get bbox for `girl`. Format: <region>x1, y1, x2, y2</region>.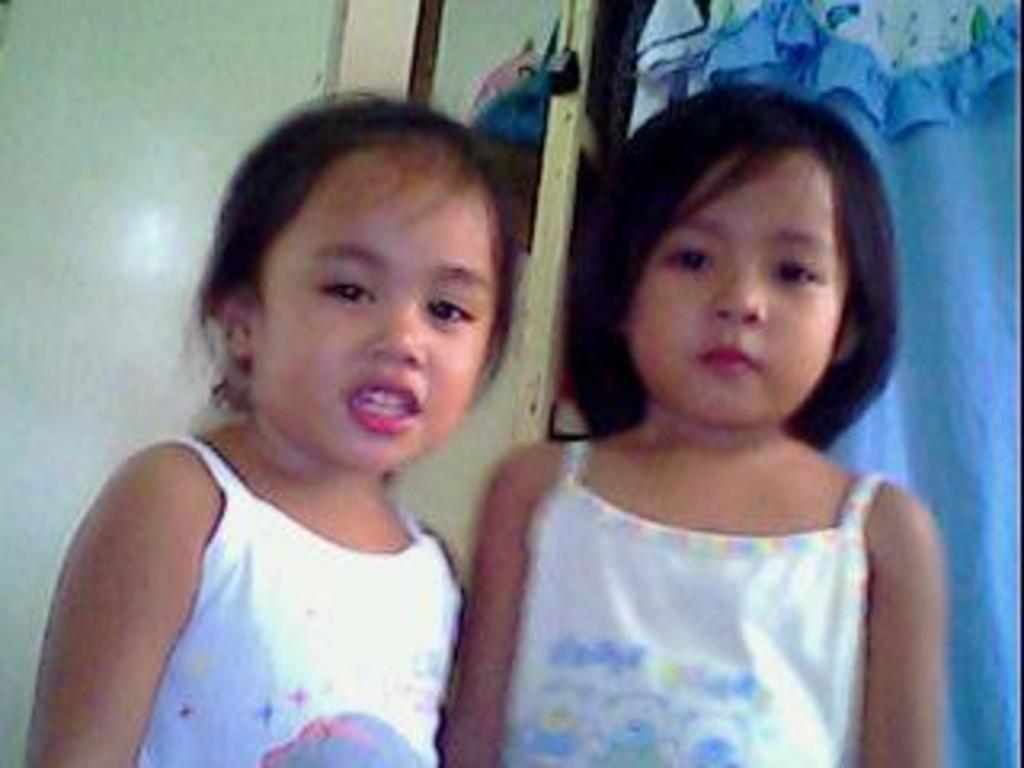
<region>442, 77, 950, 765</region>.
